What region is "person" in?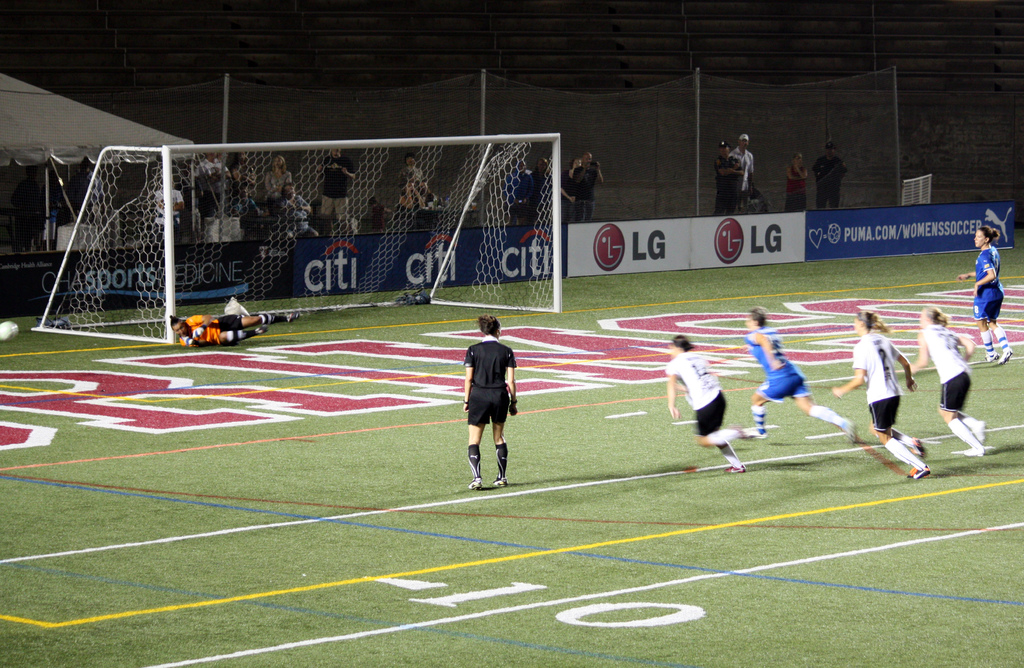
select_region(461, 311, 520, 492).
